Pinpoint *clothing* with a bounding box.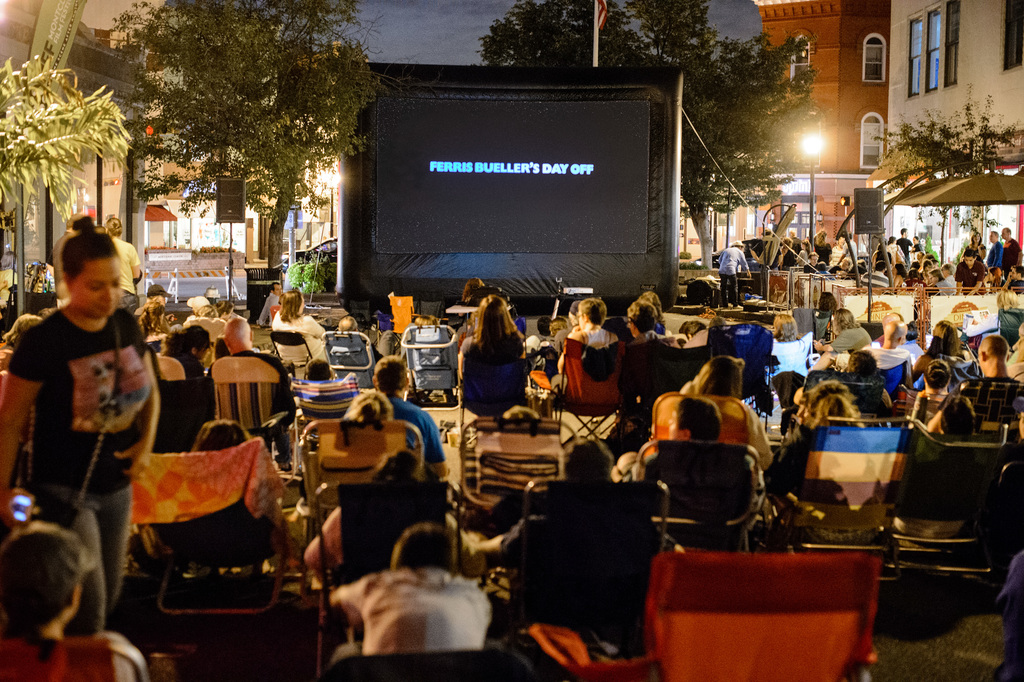
left=304, top=506, right=485, bottom=576.
